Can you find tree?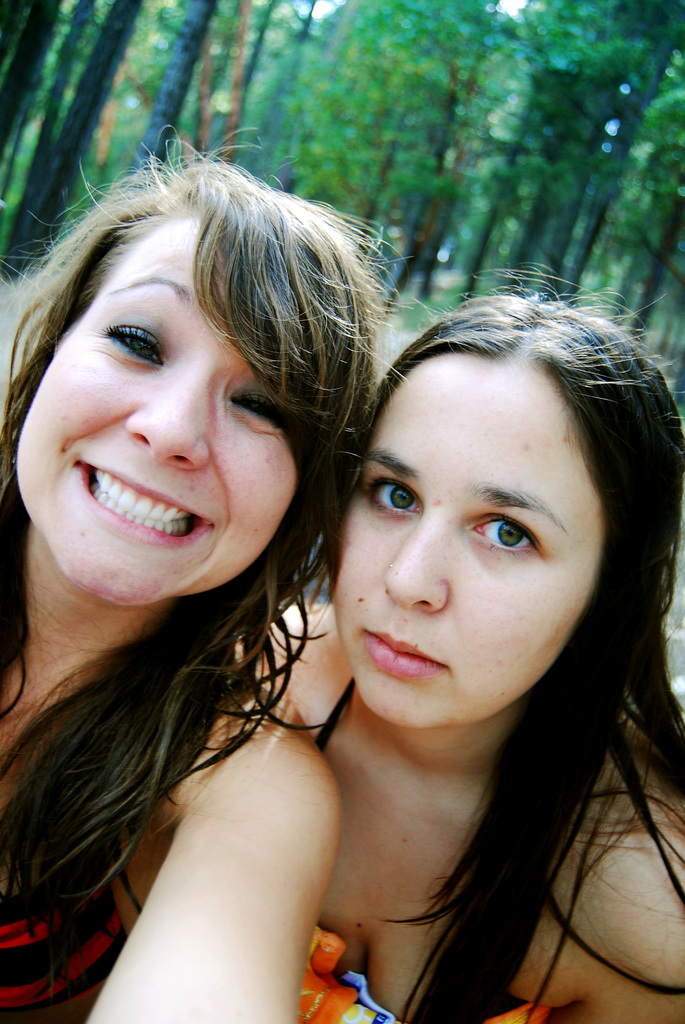
Yes, bounding box: [x1=0, y1=0, x2=61, y2=163].
